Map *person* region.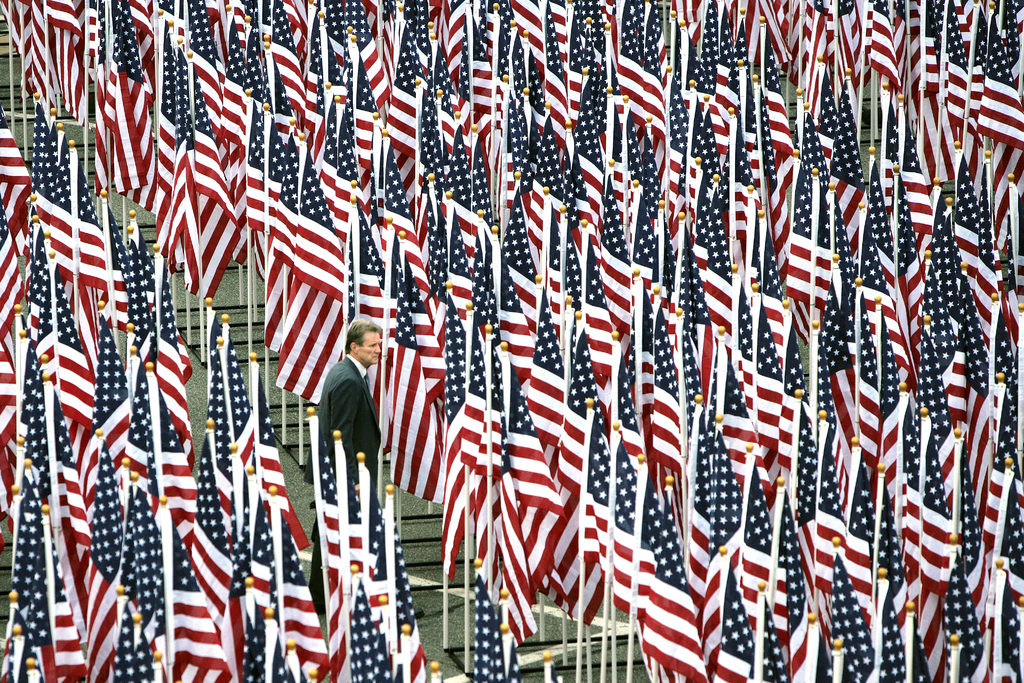
Mapped to 299:293:378:558.
